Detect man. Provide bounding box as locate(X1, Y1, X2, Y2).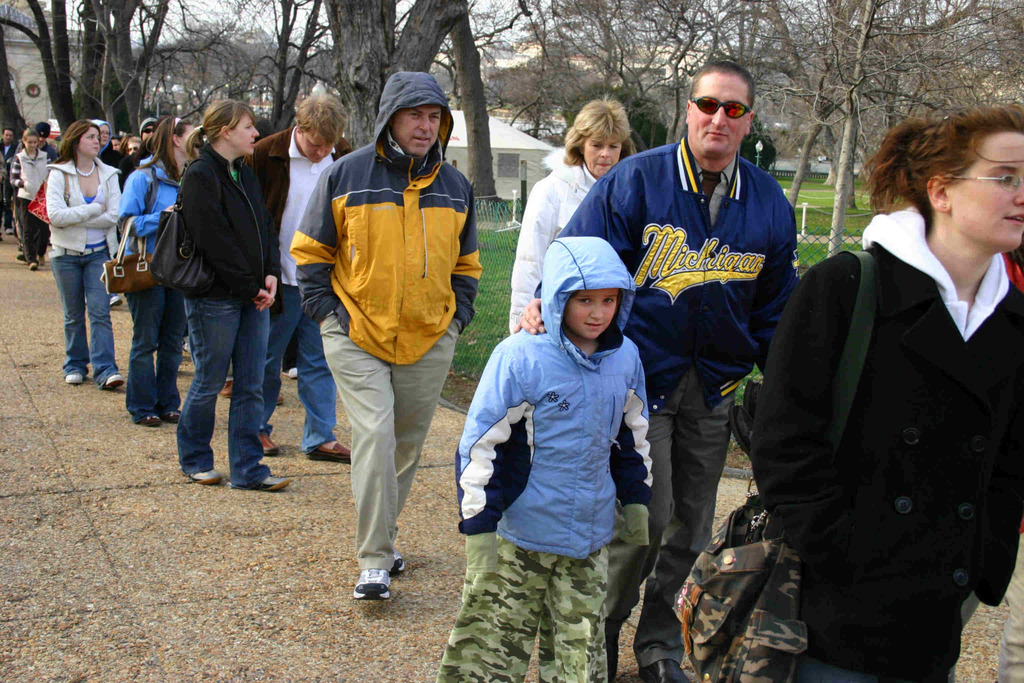
locate(234, 92, 363, 463).
